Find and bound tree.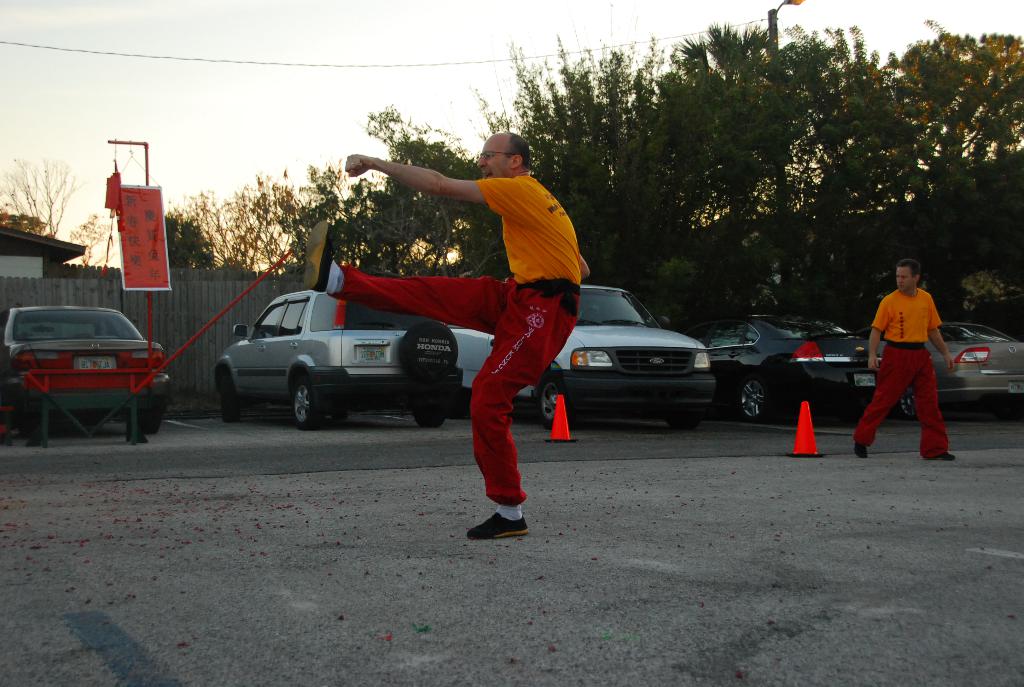
Bound: 6,134,67,249.
